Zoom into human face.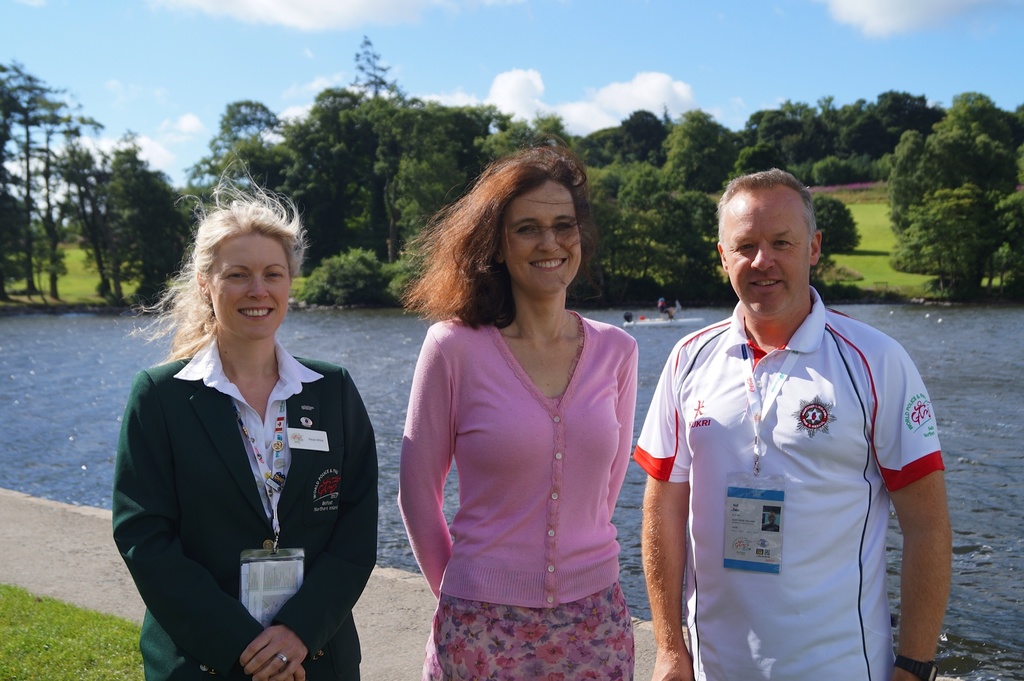
Zoom target: 721:196:808:318.
